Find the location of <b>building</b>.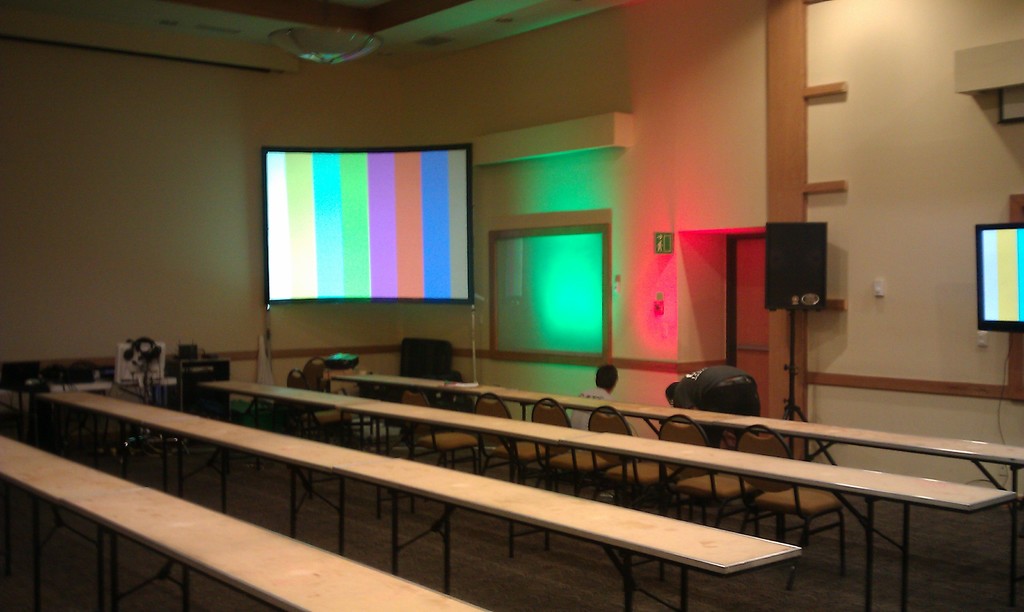
Location: bbox=[0, 0, 1023, 611].
